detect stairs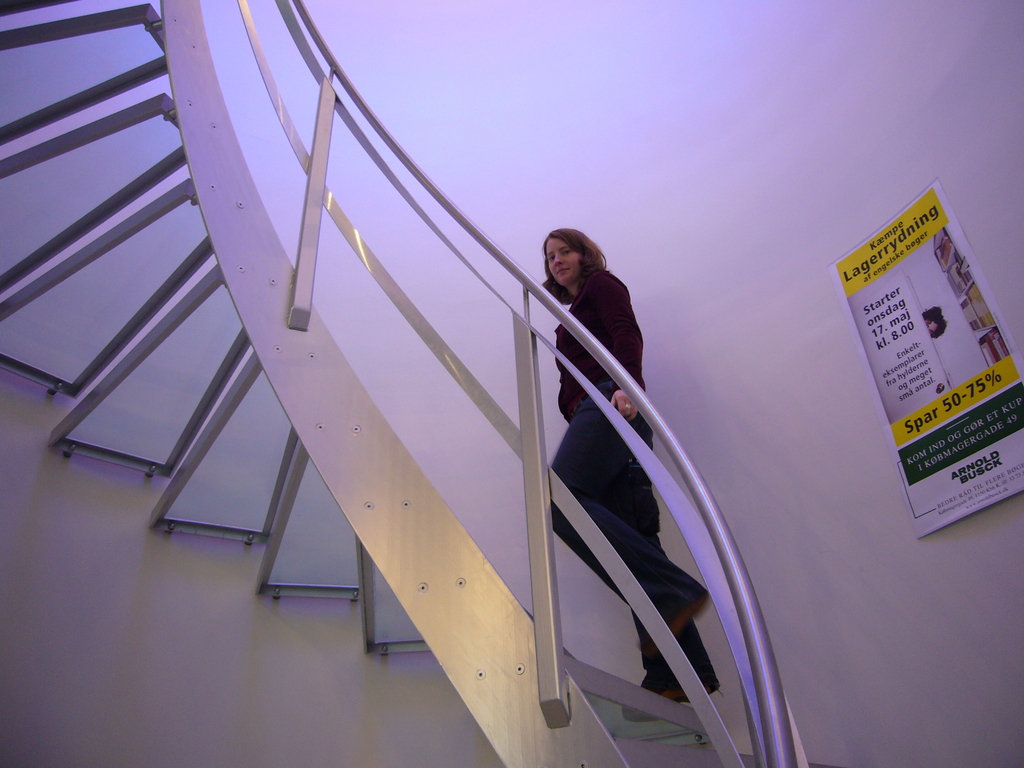
bbox=(0, 0, 803, 767)
